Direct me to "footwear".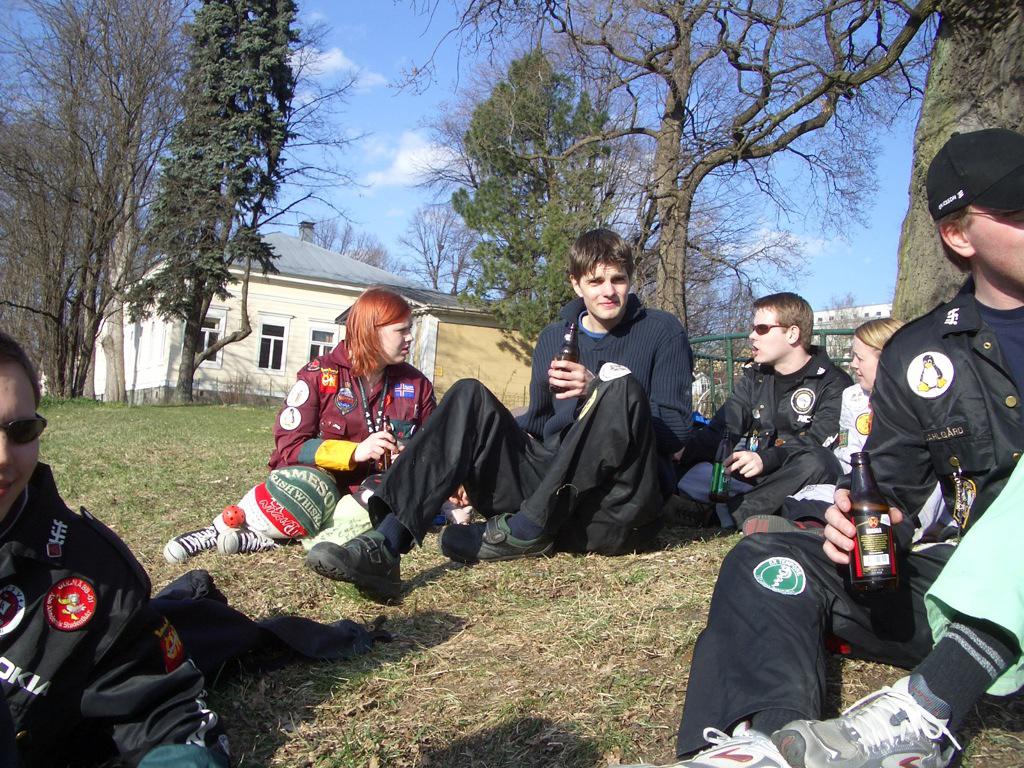
Direction: (657,491,725,530).
